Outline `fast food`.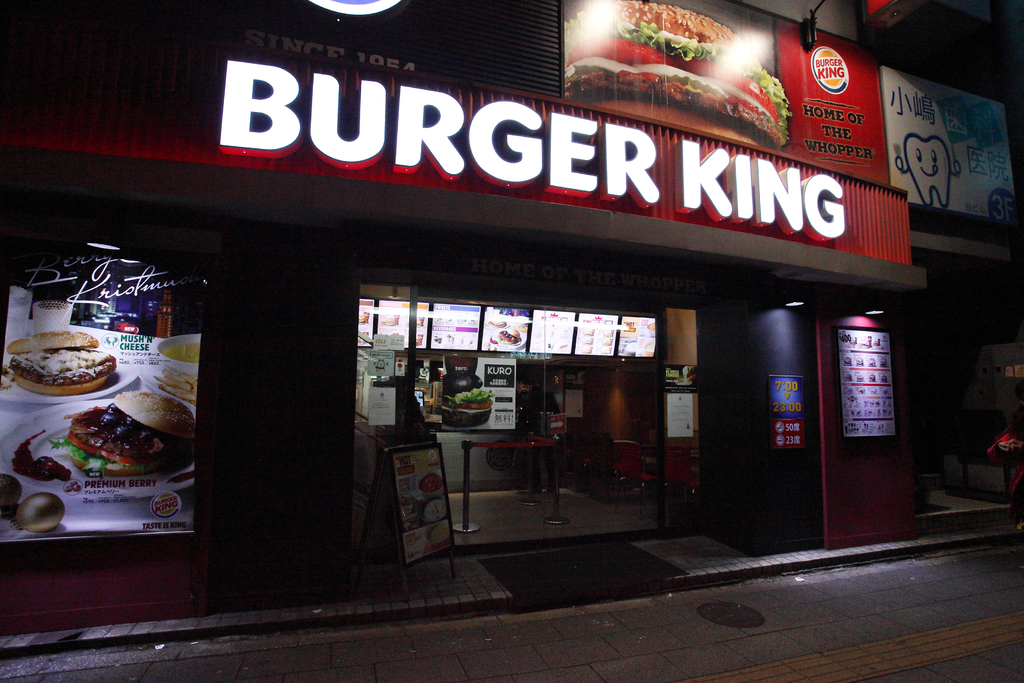
Outline: rect(442, 369, 493, 429).
